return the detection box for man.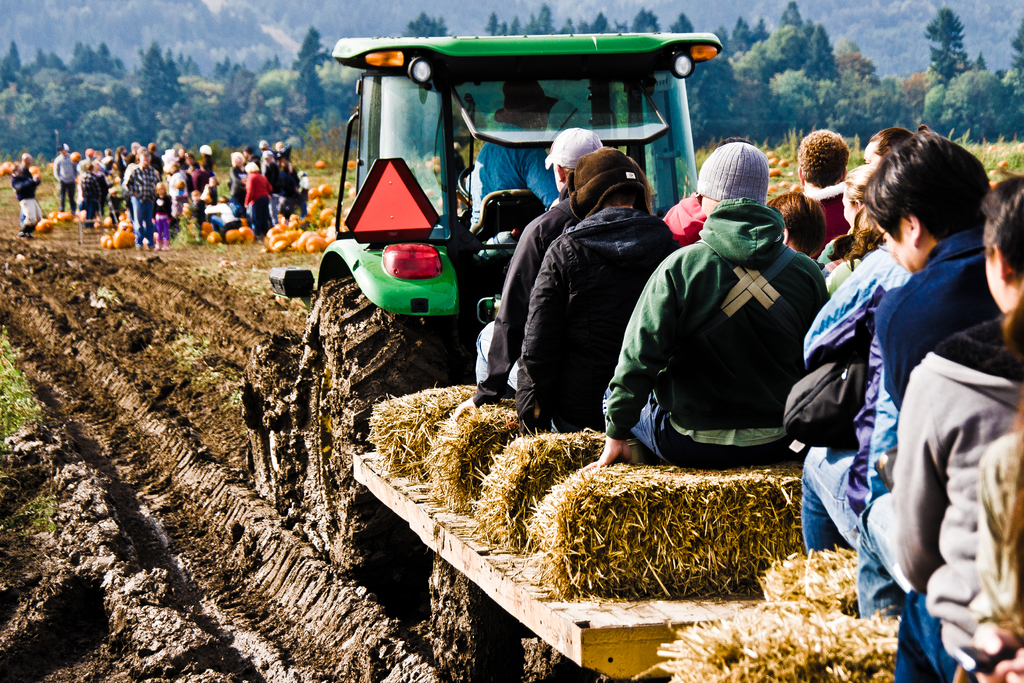
13:150:45:239.
